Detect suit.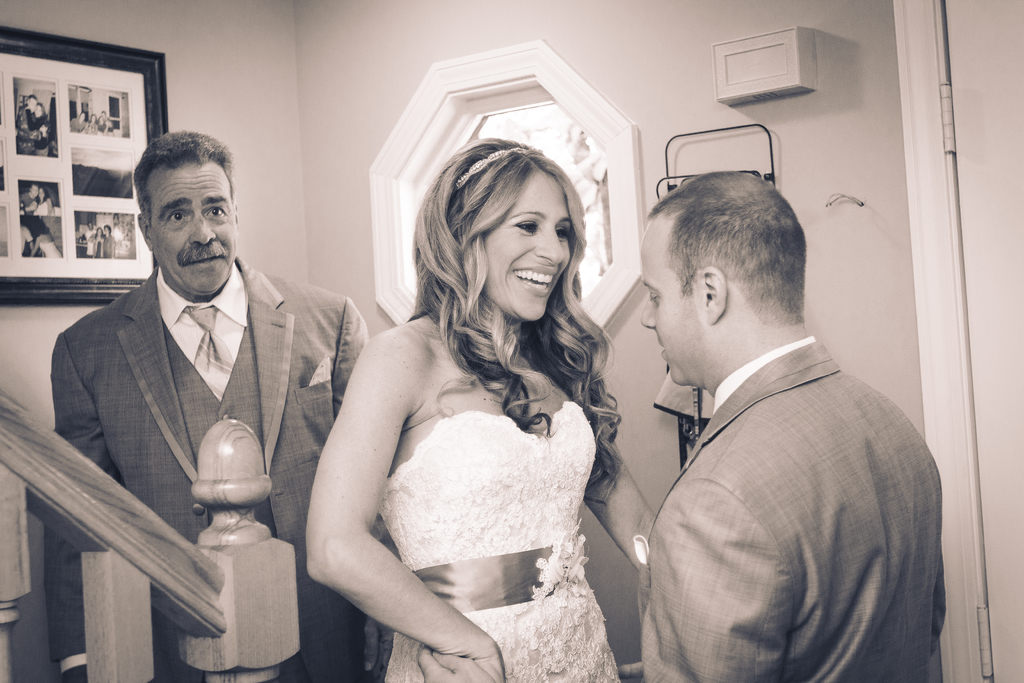
Detected at detection(621, 276, 959, 679).
